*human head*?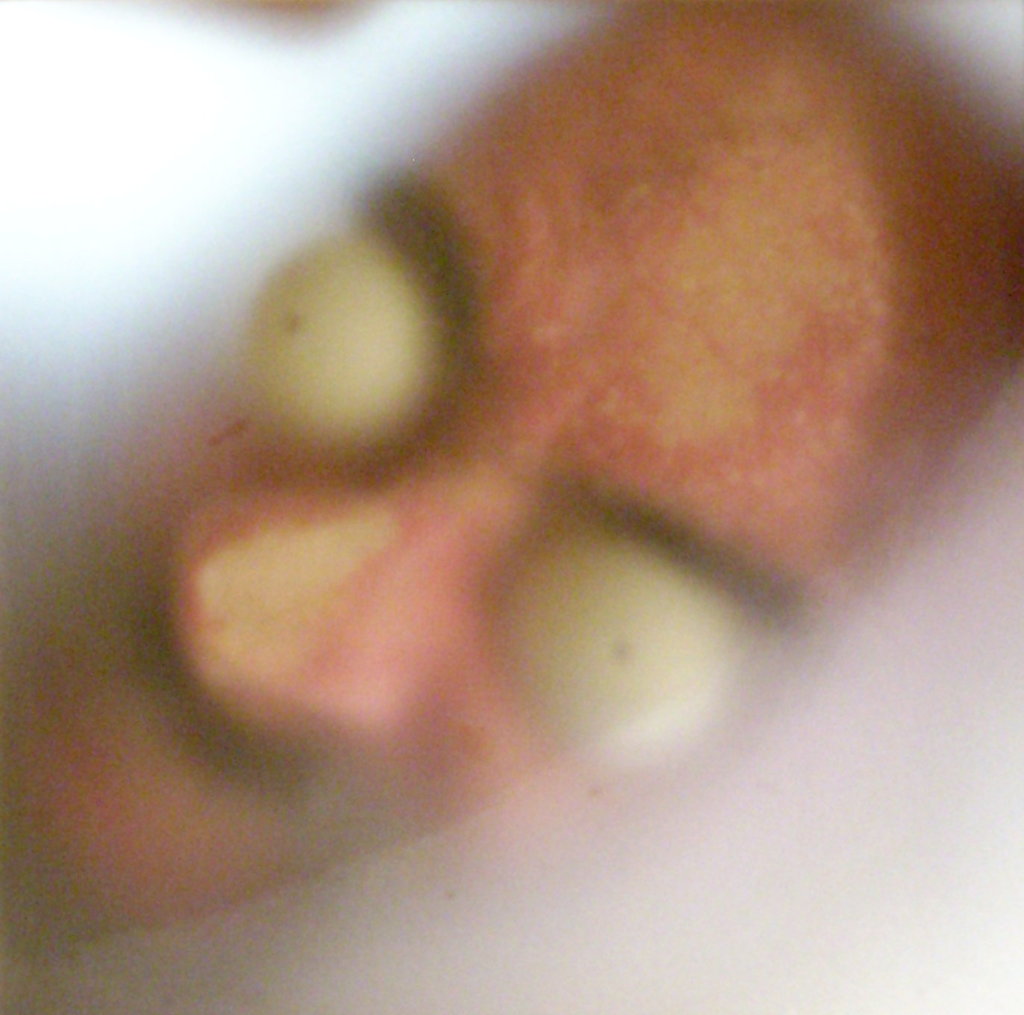
0, 0, 1023, 978
